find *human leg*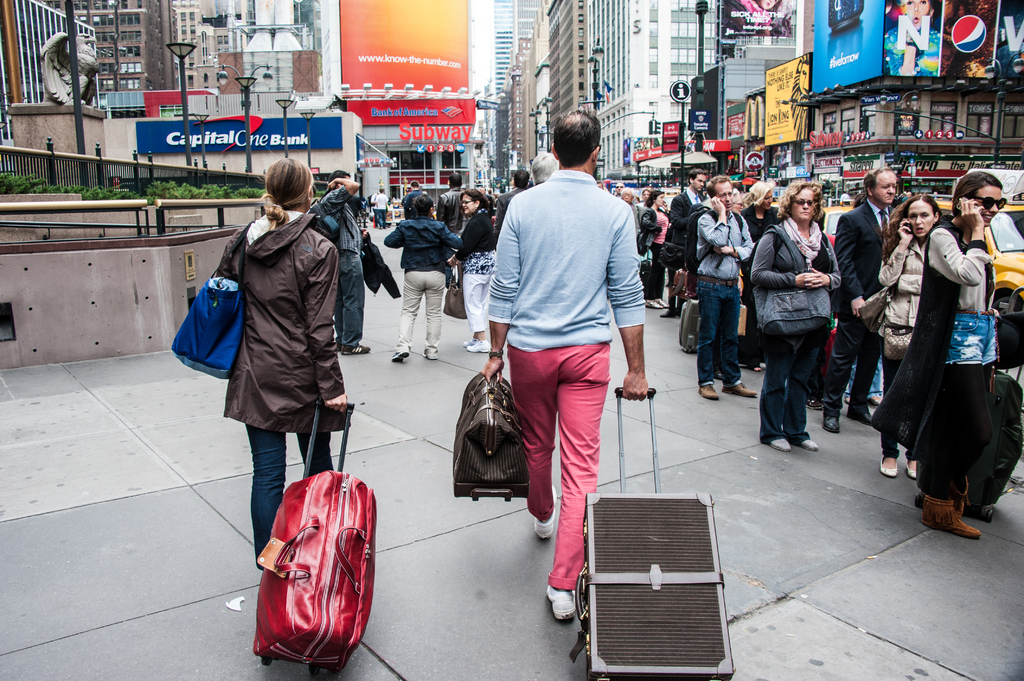
detection(917, 310, 979, 533)
